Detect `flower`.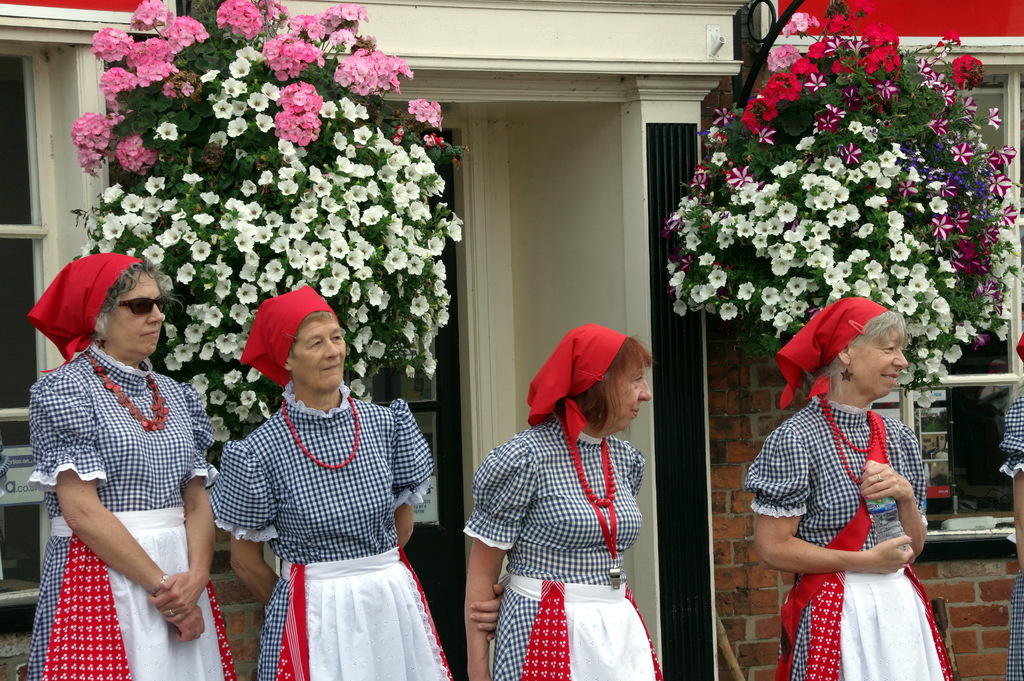
Detected at Rect(421, 329, 436, 349).
